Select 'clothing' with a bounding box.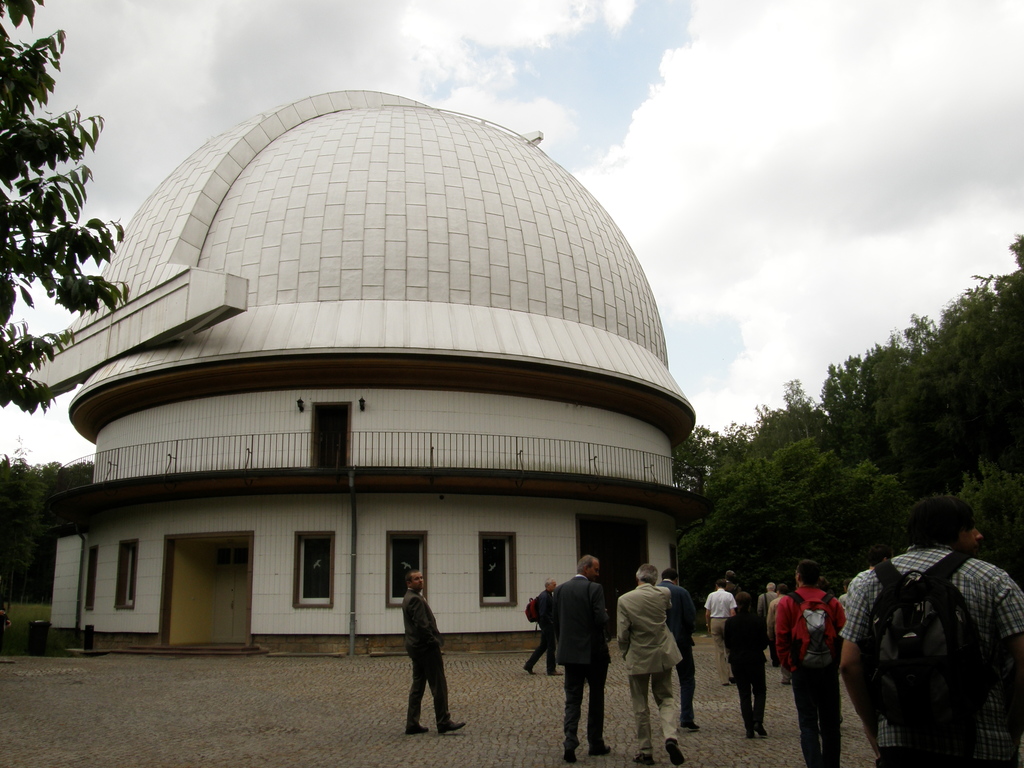
397:598:461:733.
